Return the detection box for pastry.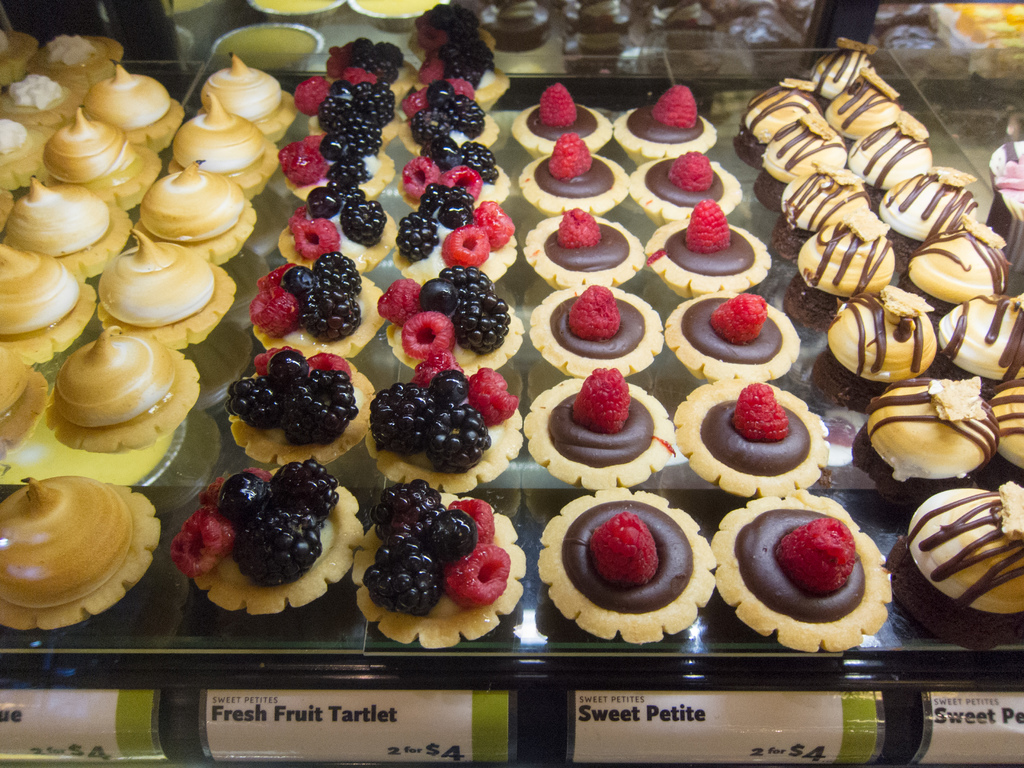
region(522, 212, 645, 284).
